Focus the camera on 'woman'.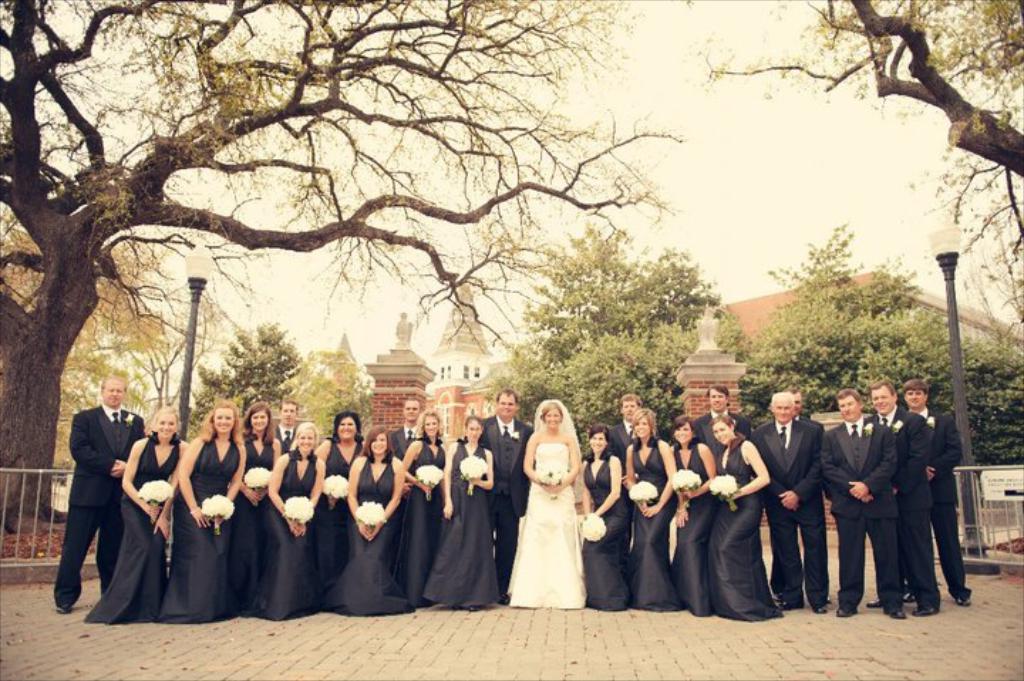
Focus region: box(670, 421, 718, 607).
